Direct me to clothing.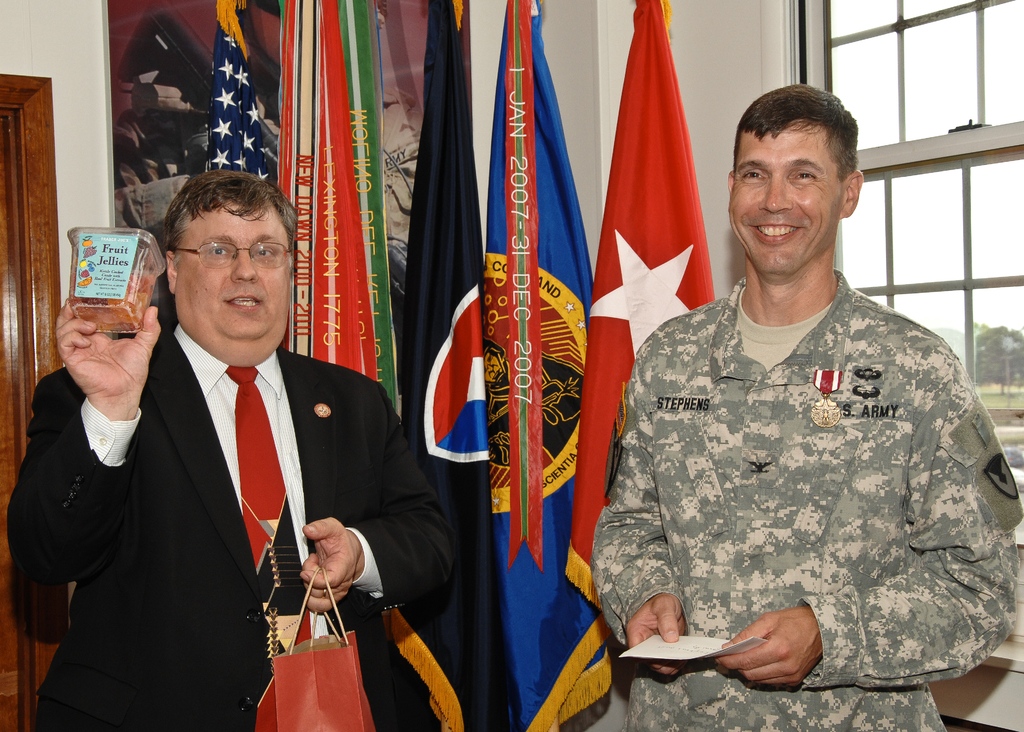
Direction: select_region(114, 105, 181, 189).
